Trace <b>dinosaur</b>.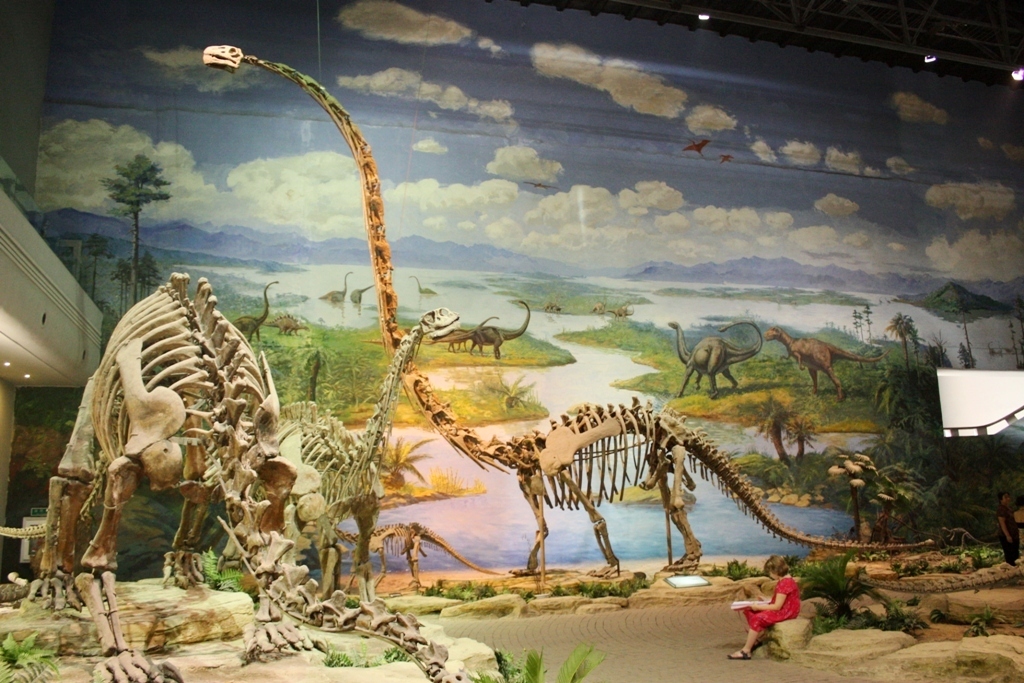
Traced to x1=438 y1=296 x2=520 y2=359.
